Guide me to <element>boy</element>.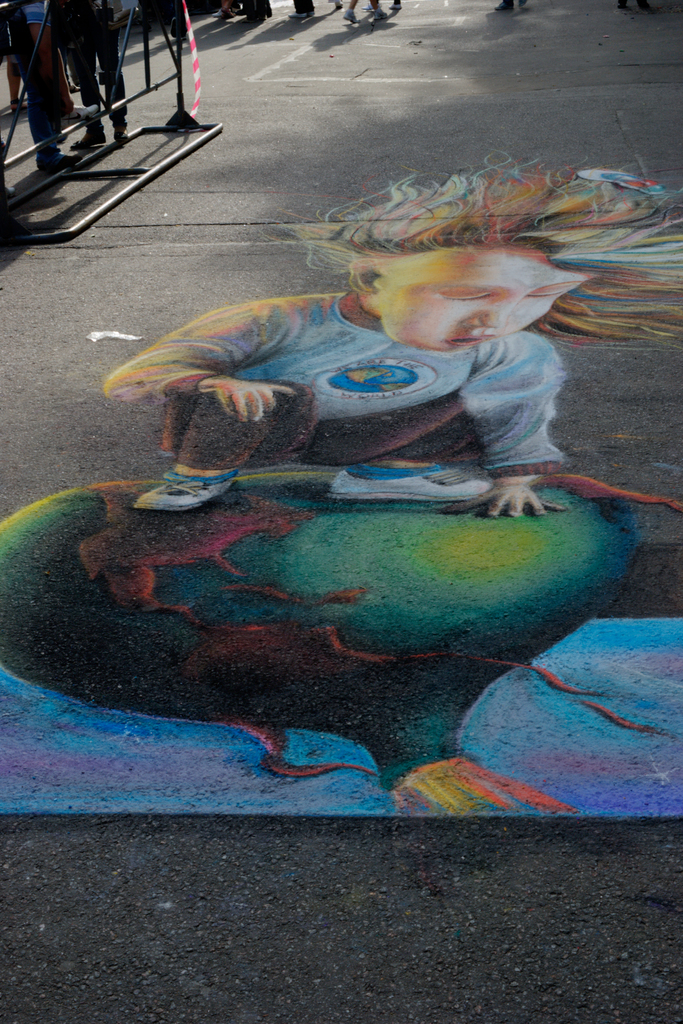
Guidance: (85,213,641,506).
